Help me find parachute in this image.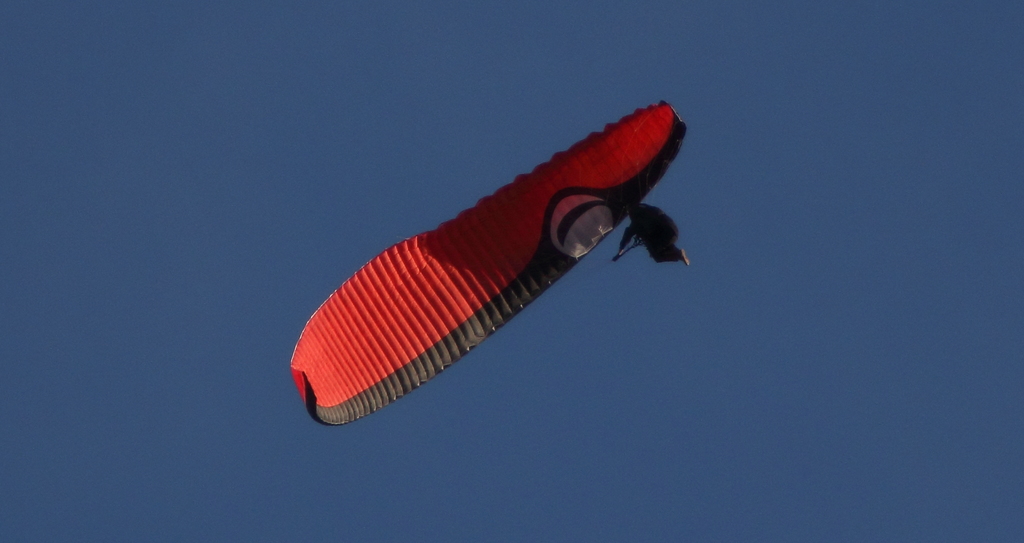
Found it: x1=266 y1=97 x2=749 y2=481.
